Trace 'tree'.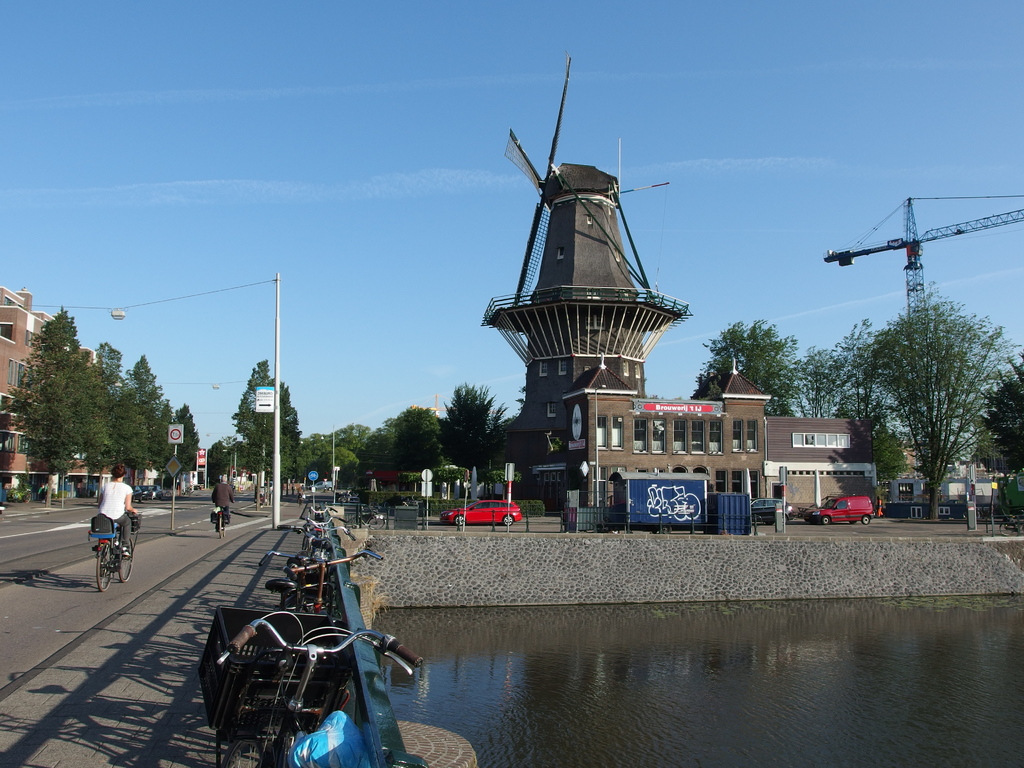
Traced to box(838, 257, 1007, 514).
